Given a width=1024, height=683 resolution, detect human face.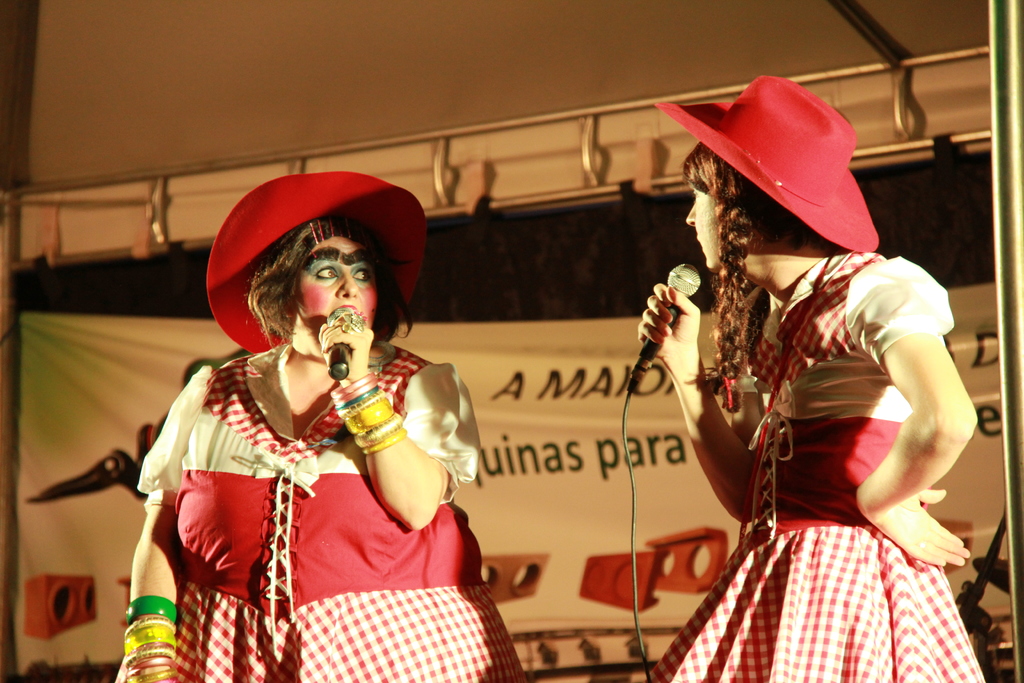
Rect(304, 240, 377, 357).
